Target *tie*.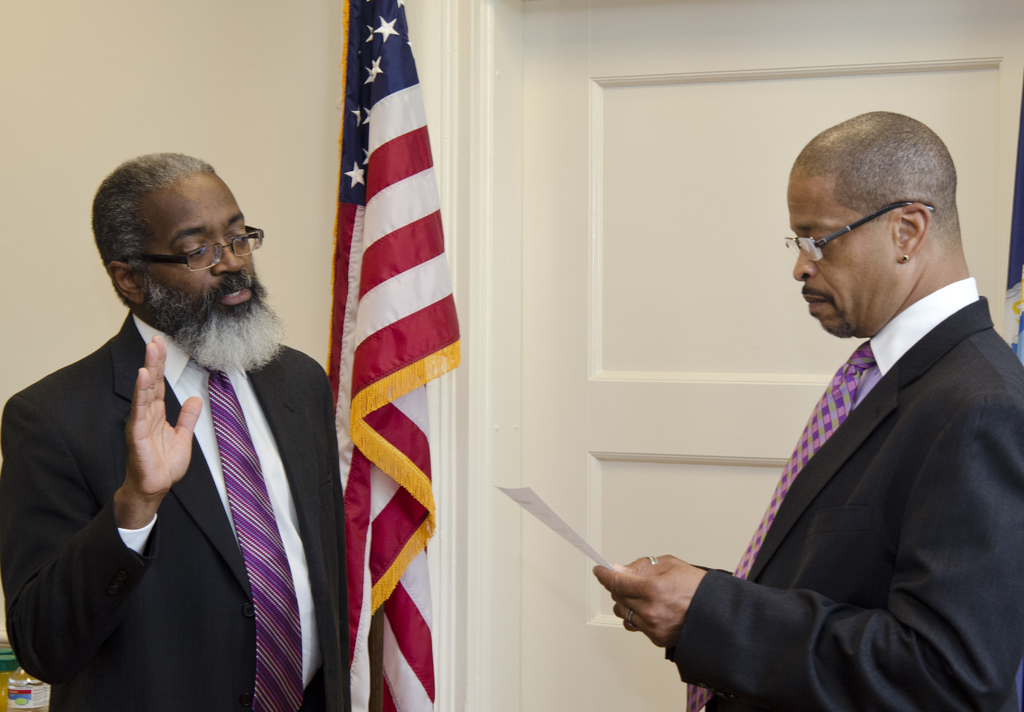
Target region: locate(681, 337, 883, 711).
